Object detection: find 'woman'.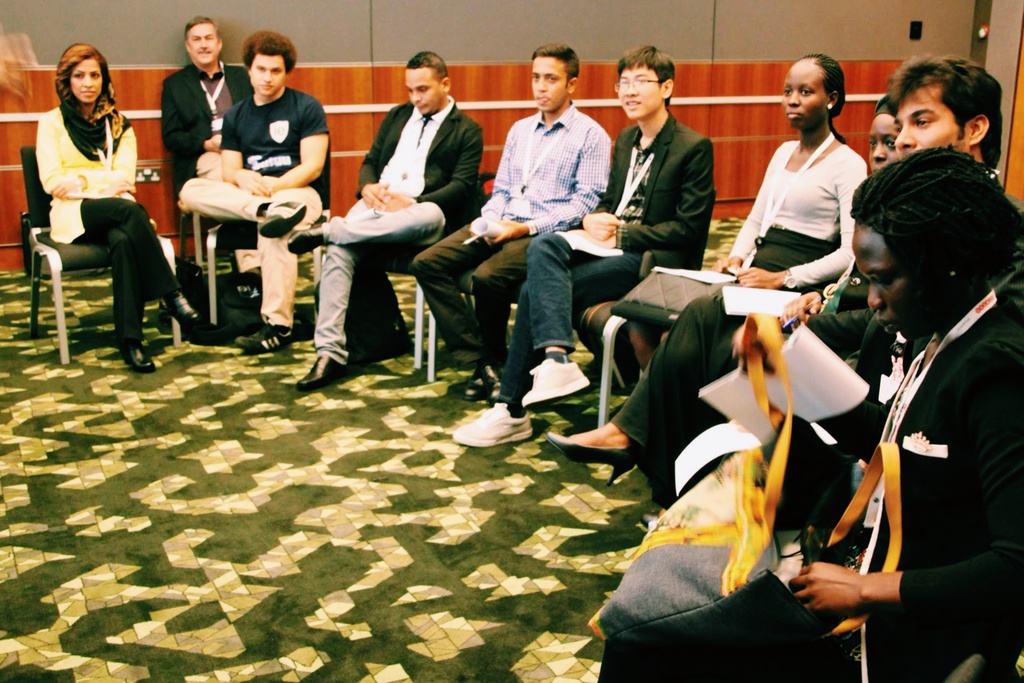
region(543, 91, 910, 514).
